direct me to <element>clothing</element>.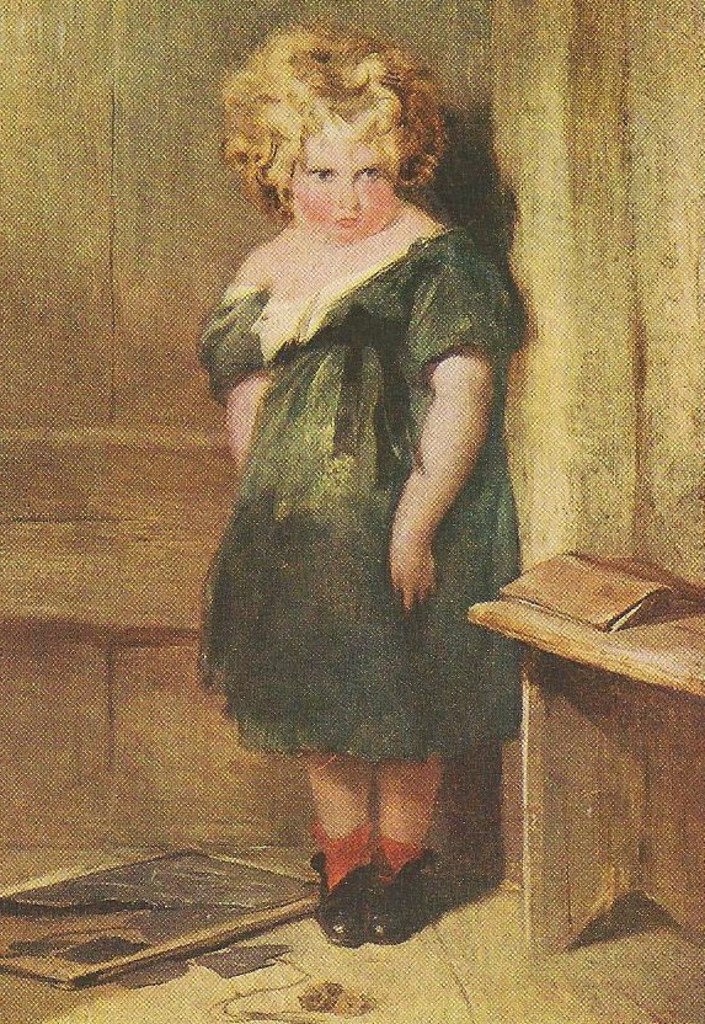
Direction: (188,230,518,757).
